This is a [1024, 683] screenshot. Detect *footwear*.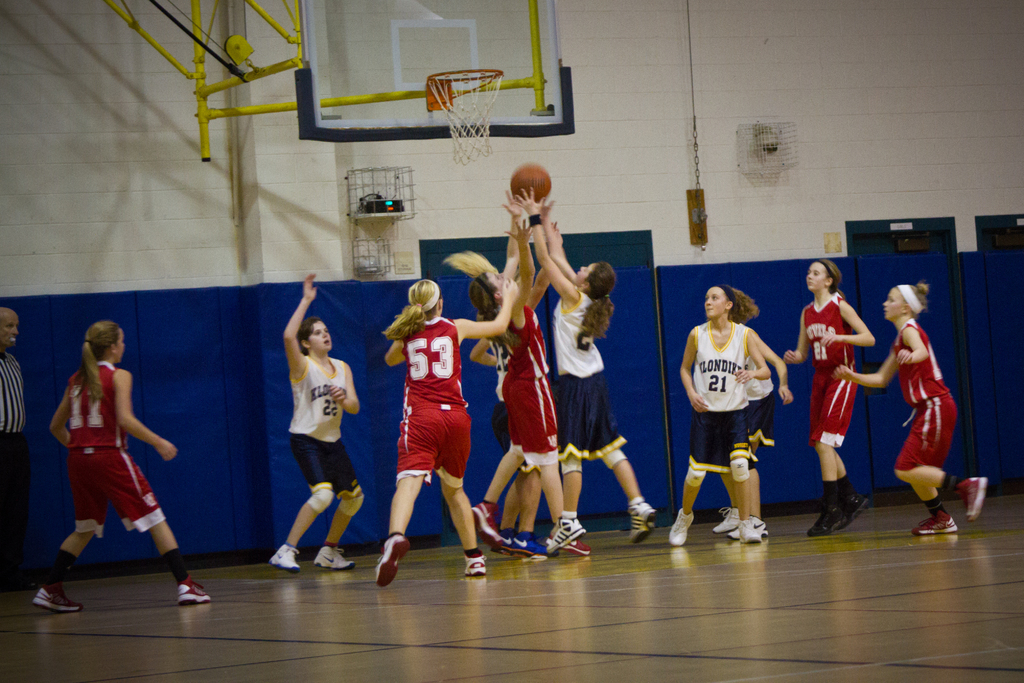
select_region(671, 502, 708, 554).
